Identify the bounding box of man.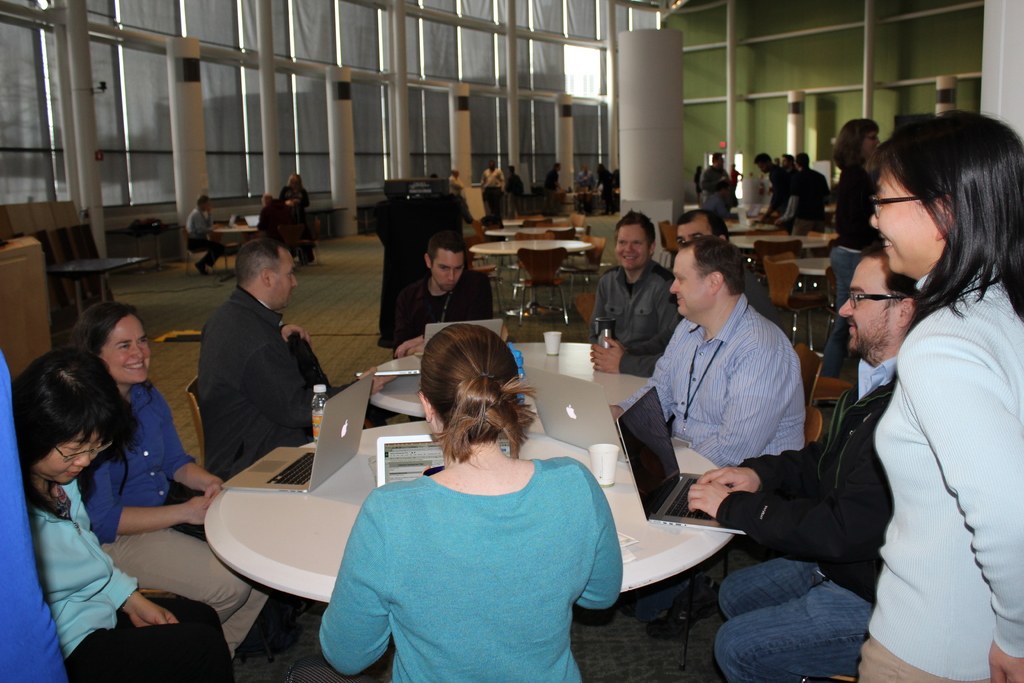
crop(697, 150, 735, 208).
